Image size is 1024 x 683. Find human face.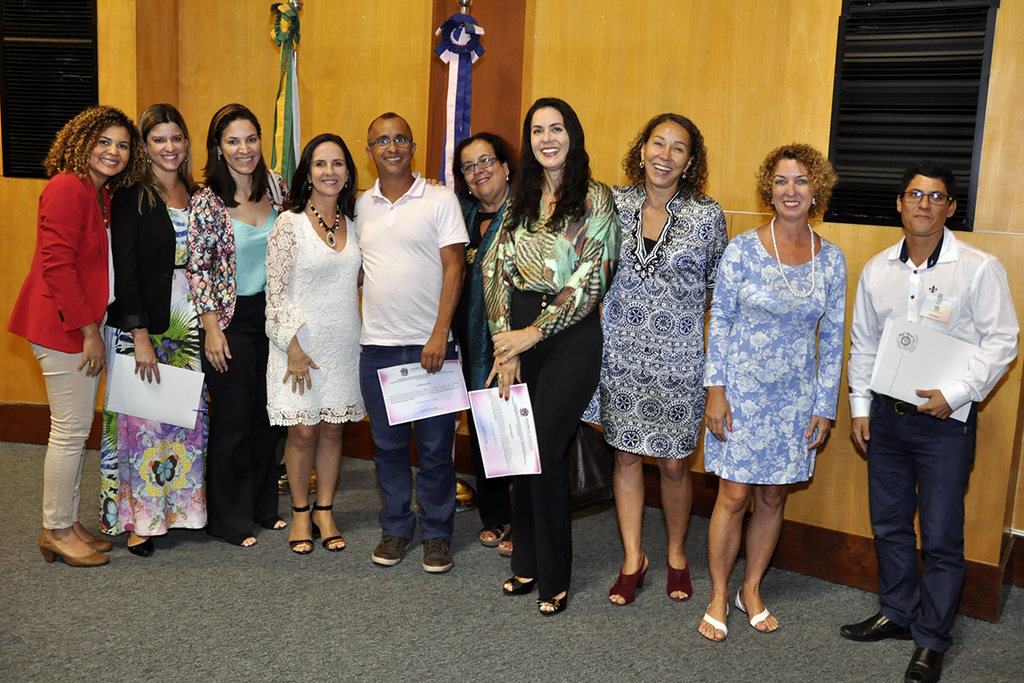
[x1=771, y1=161, x2=813, y2=219].
